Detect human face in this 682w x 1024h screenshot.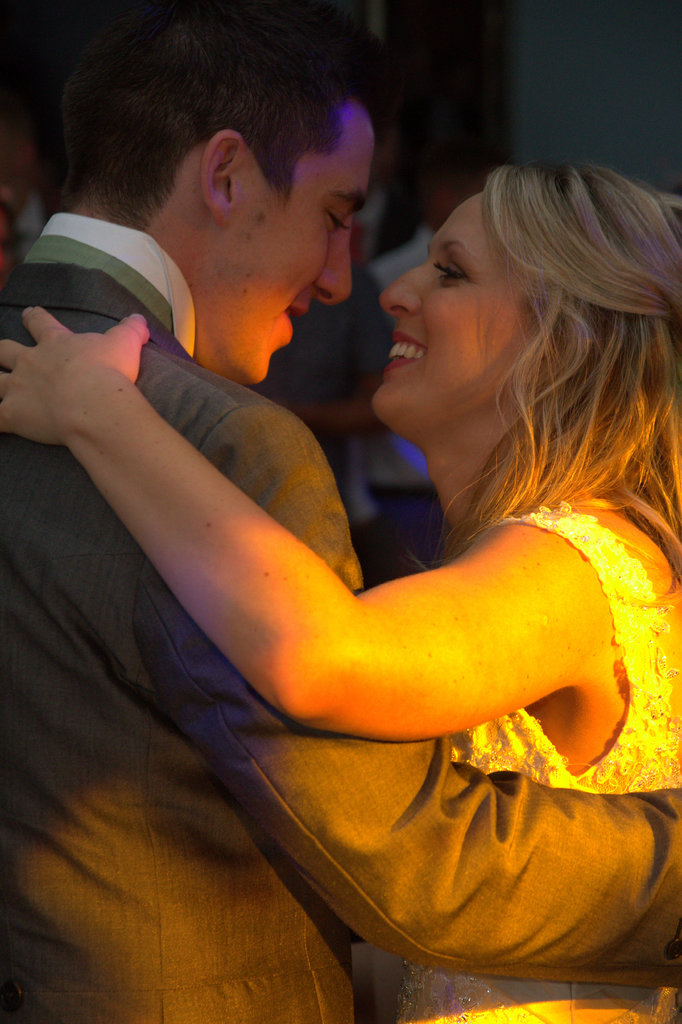
Detection: (left=229, top=106, right=371, bottom=383).
